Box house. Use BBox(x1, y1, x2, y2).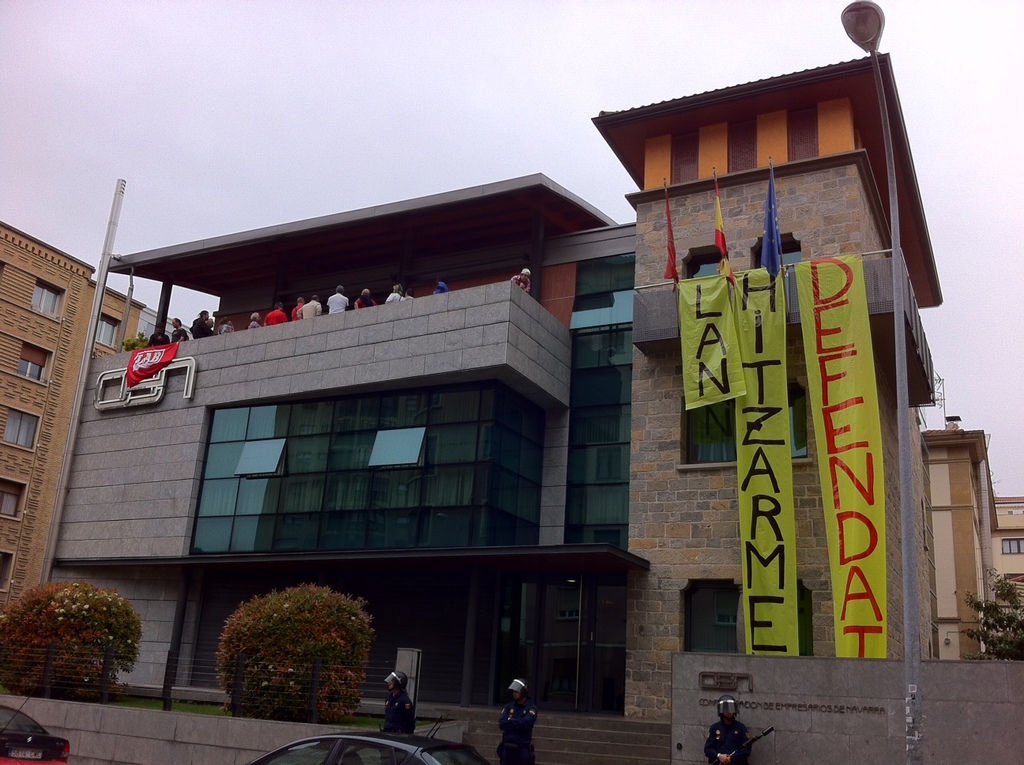
BBox(0, 213, 145, 644).
